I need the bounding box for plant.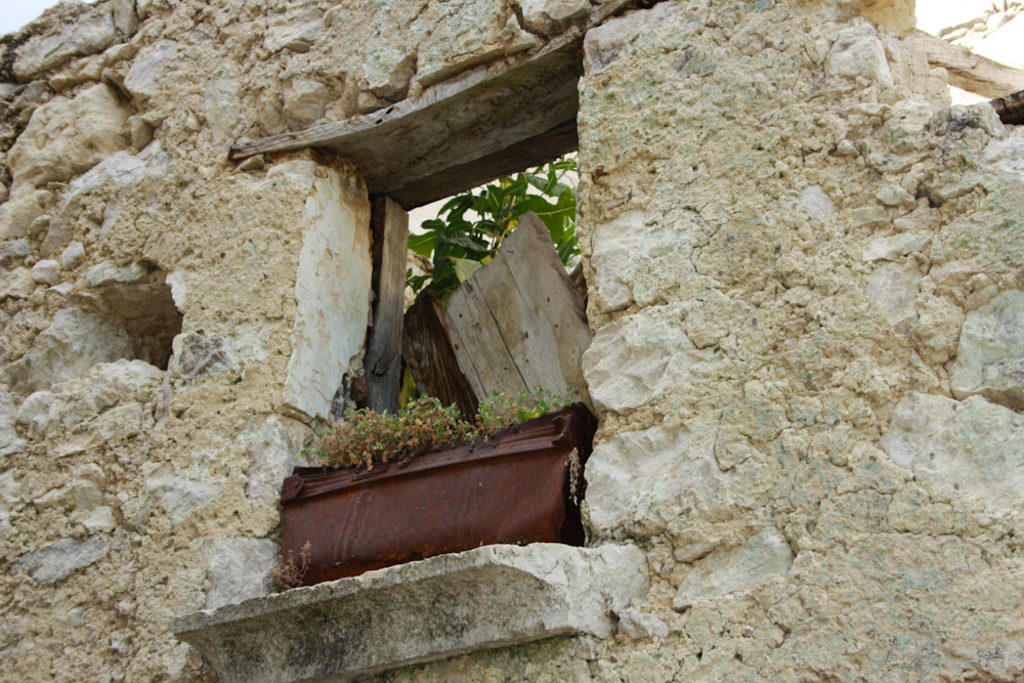
Here it is: x1=274, y1=538, x2=307, y2=585.
